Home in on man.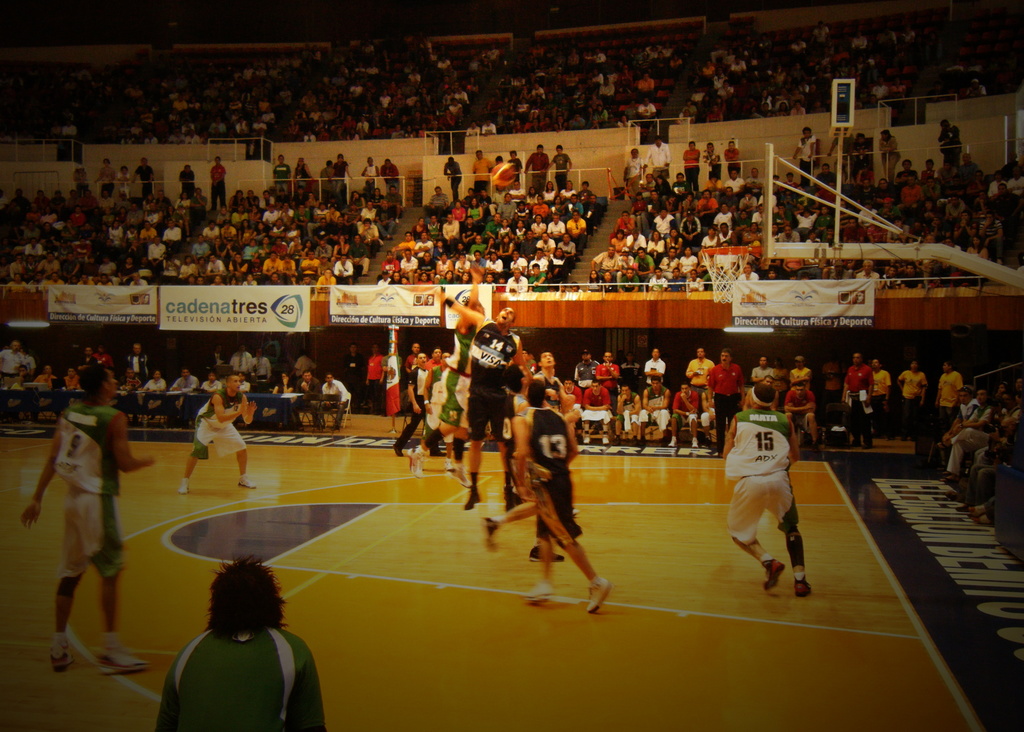
Homed in at [269, 156, 296, 191].
